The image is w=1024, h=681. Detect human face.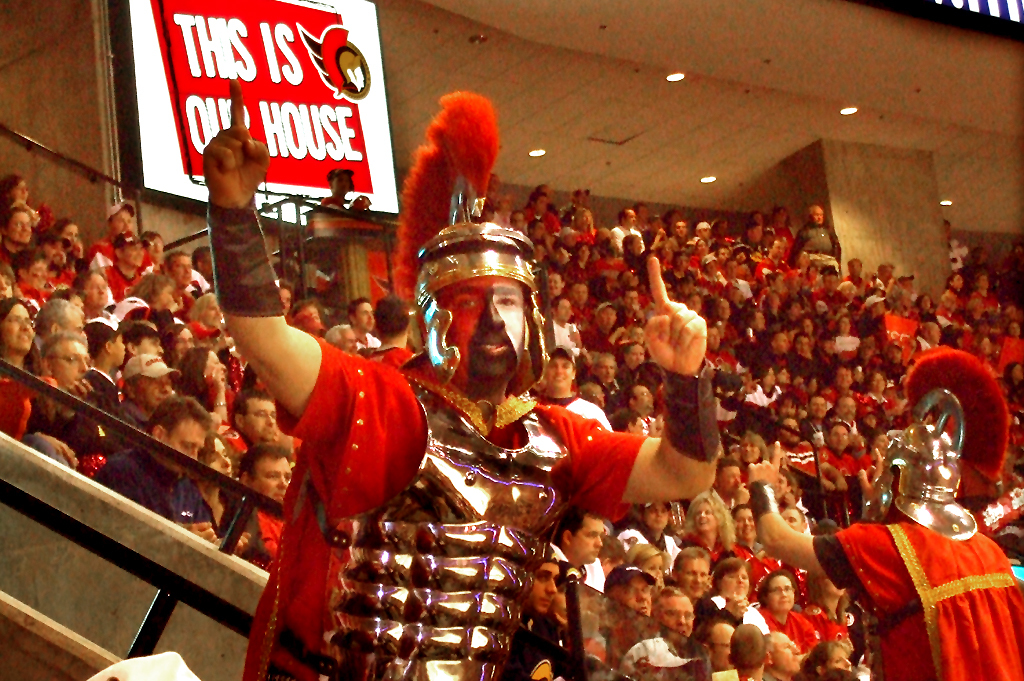
Detection: 677,257,688,271.
